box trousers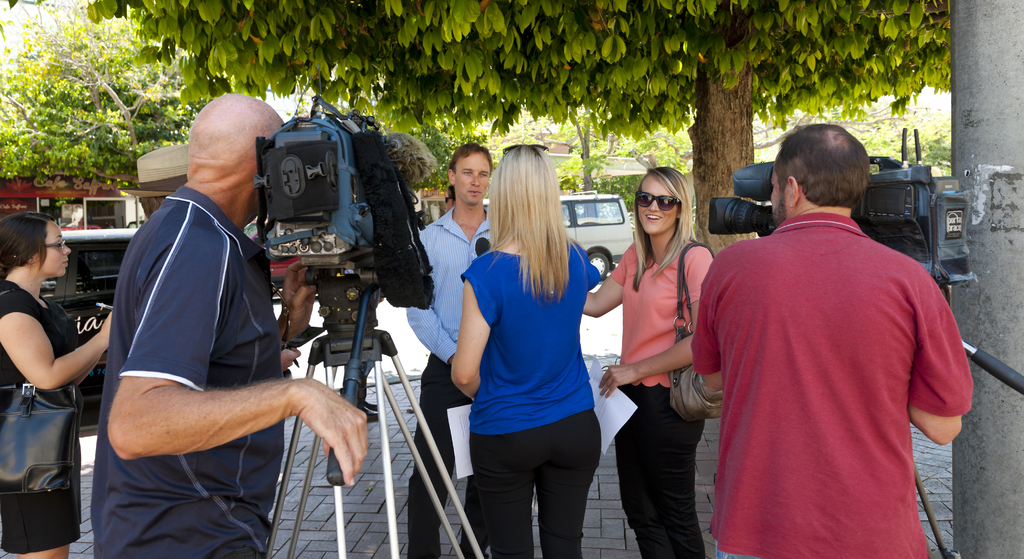
pyautogui.locateOnScreen(614, 383, 712, 558)
